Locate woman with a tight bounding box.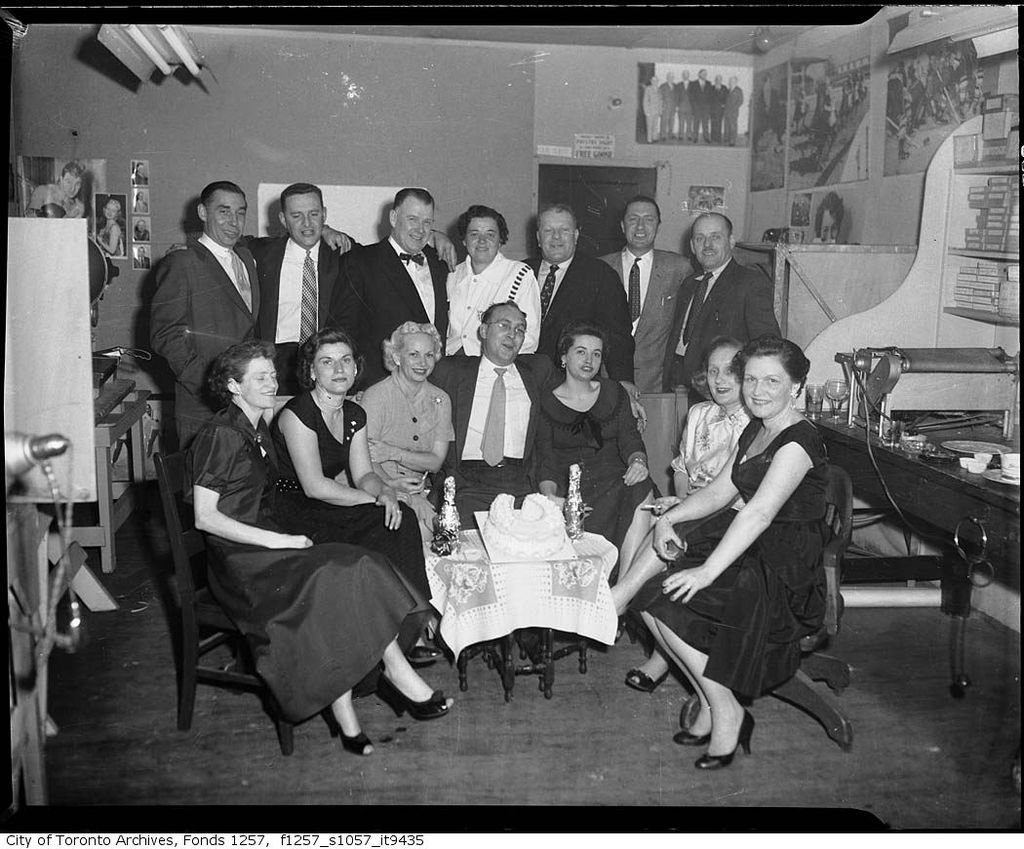
443 203 539 354.
